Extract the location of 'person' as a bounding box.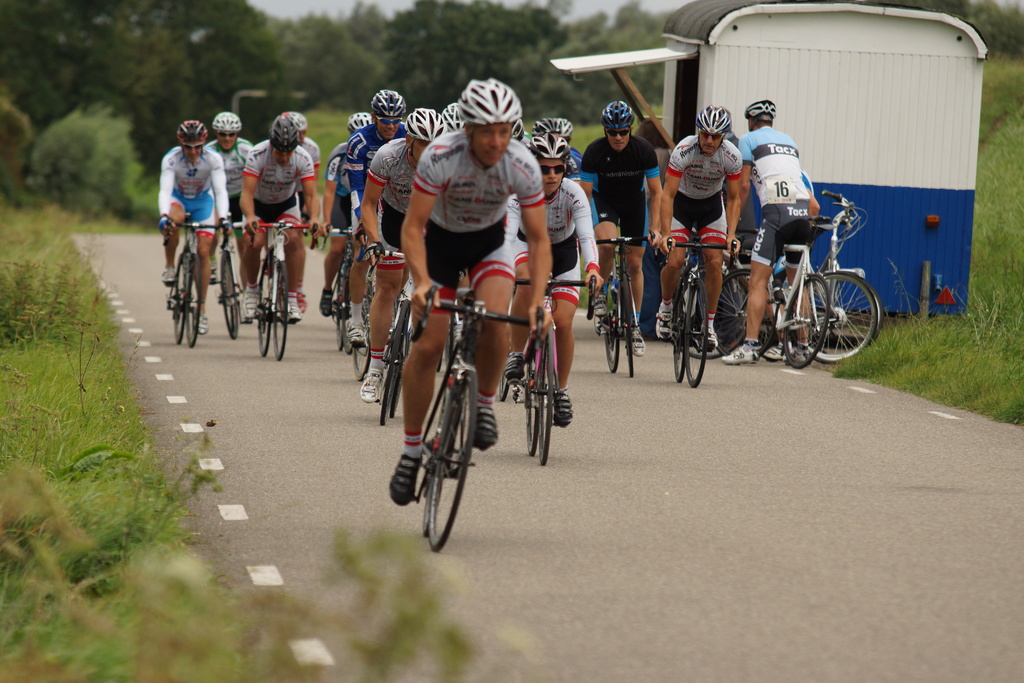
bbox(385, 72, 555, 504).
